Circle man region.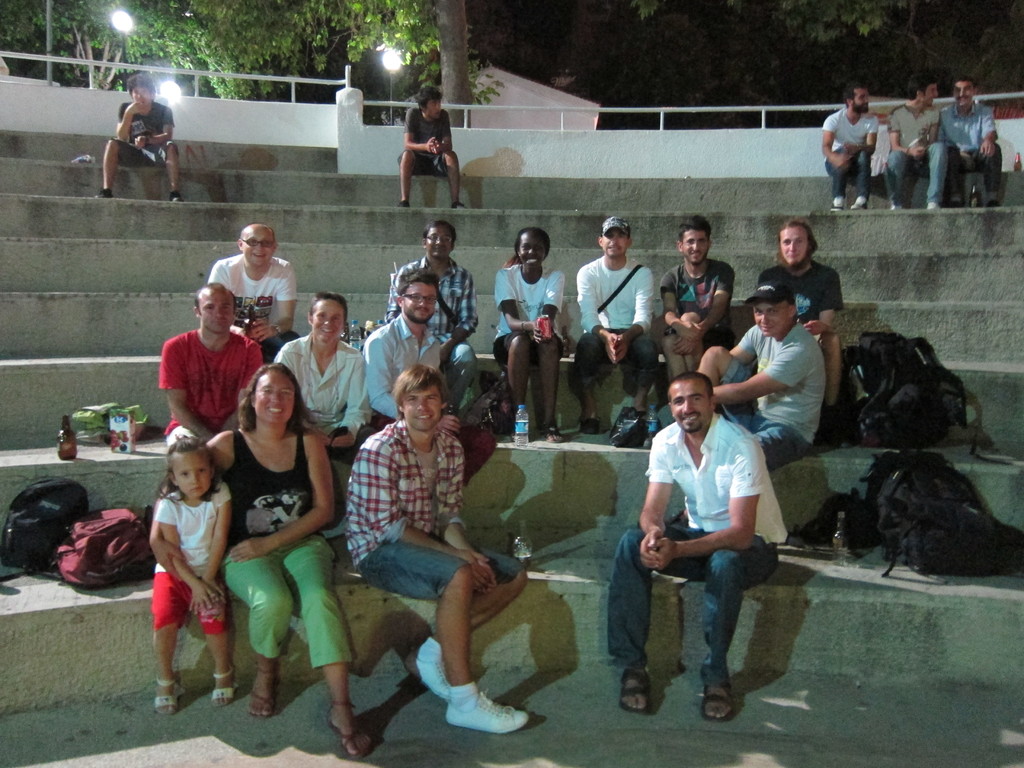
Region: bbox=[755, 221, 844, 440].
